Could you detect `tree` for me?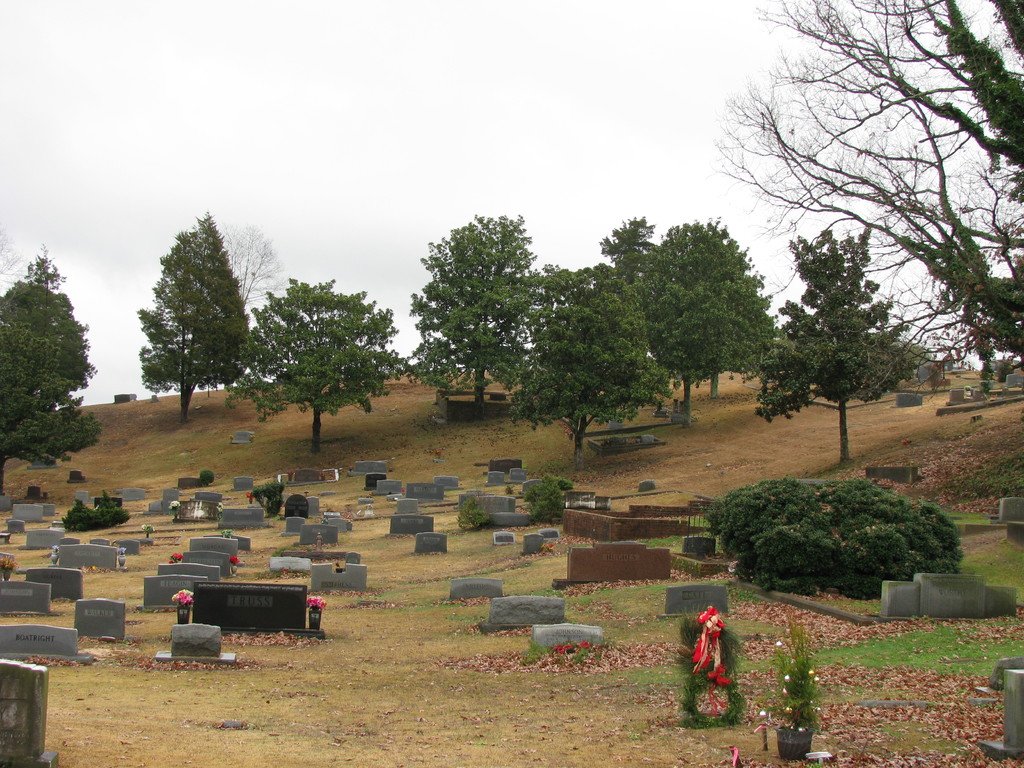
Detection result: [left=510, top=262, right=665, bottom=467].
